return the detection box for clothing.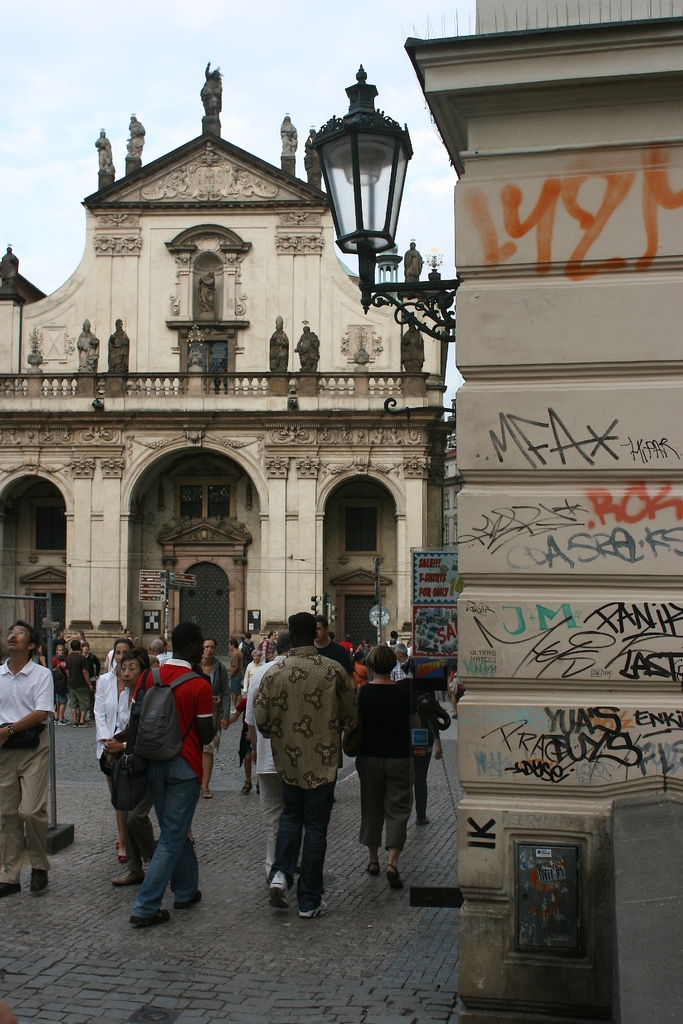
413,694,450,813.
